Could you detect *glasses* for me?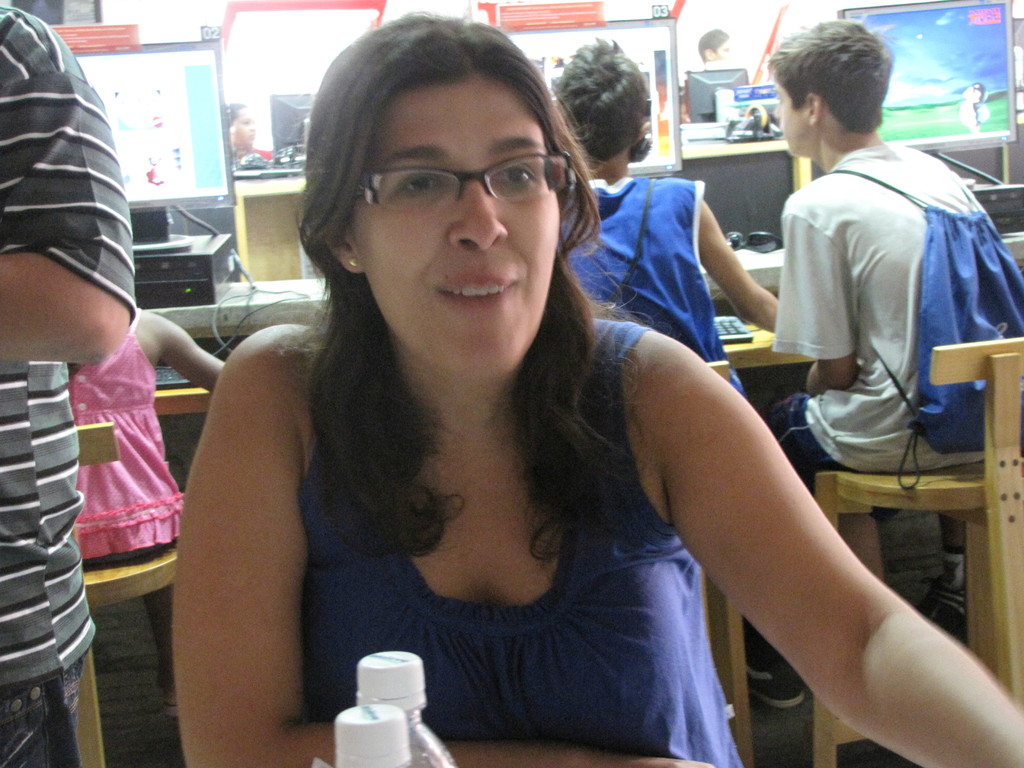
Detection result: l=354, t=147, r=581, b=200.
